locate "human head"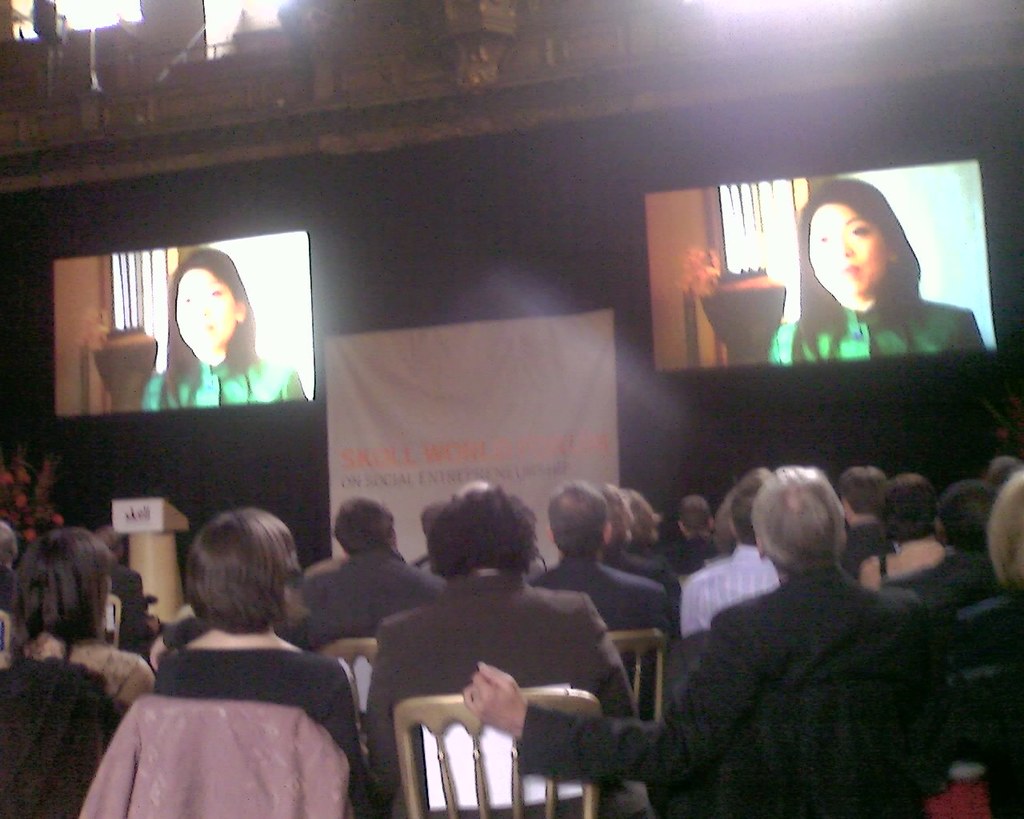
(429,481,534,577)
